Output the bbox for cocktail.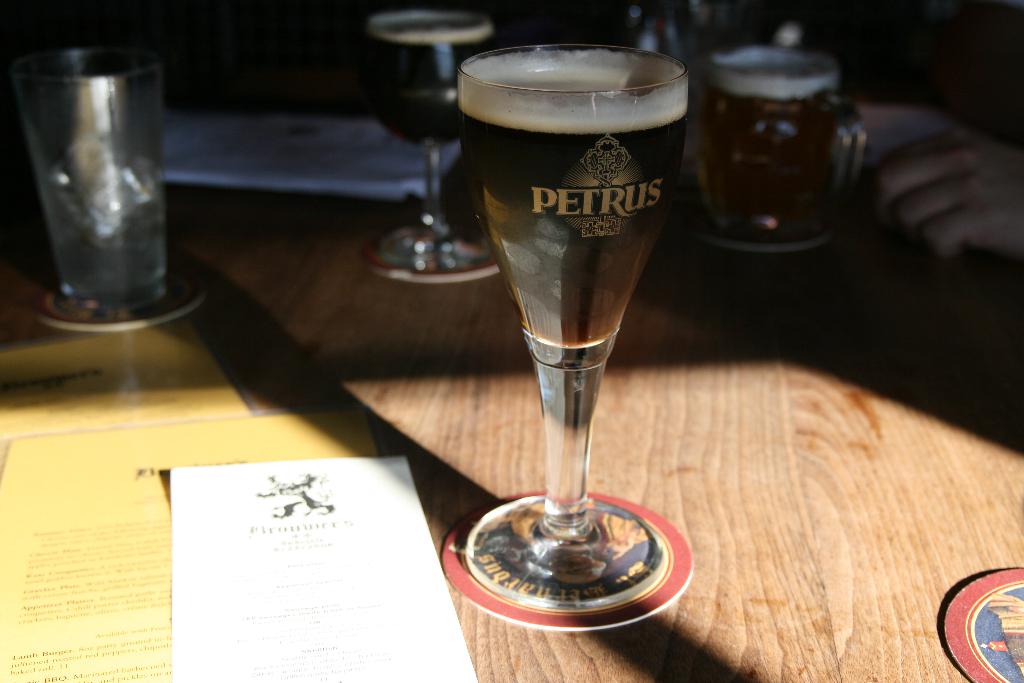
Rect(449, 38, 698, 611).
